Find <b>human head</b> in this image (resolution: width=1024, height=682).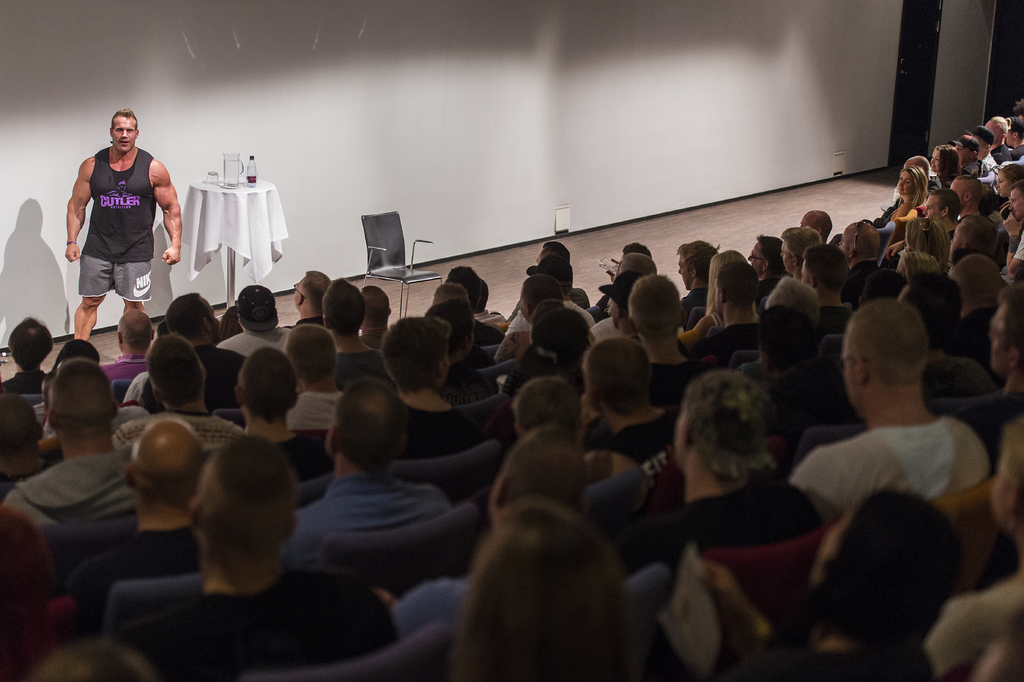
435,285,464,305.
